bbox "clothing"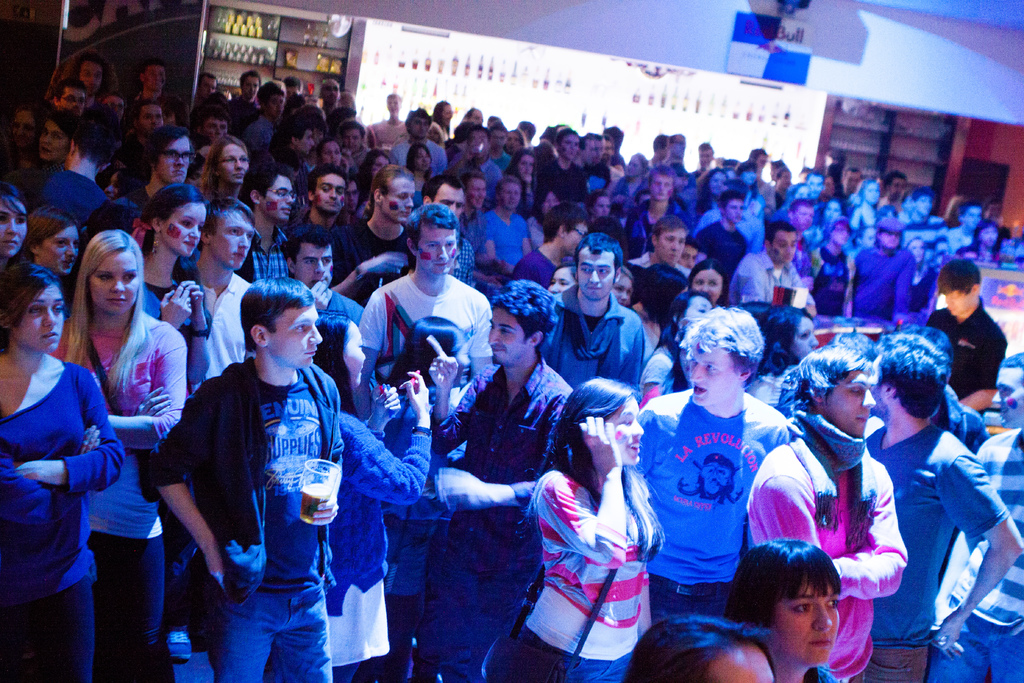
{"left": 206, "top": 579, "right": 341, "bottom": 682}
